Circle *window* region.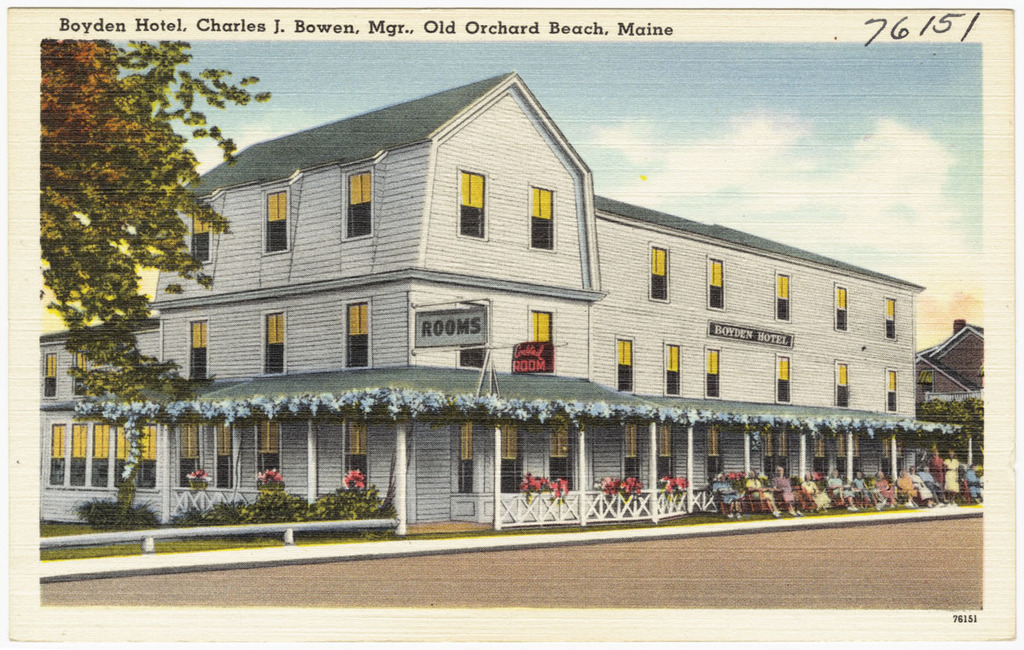
Region: bbox(44, 353, 56, 398).
